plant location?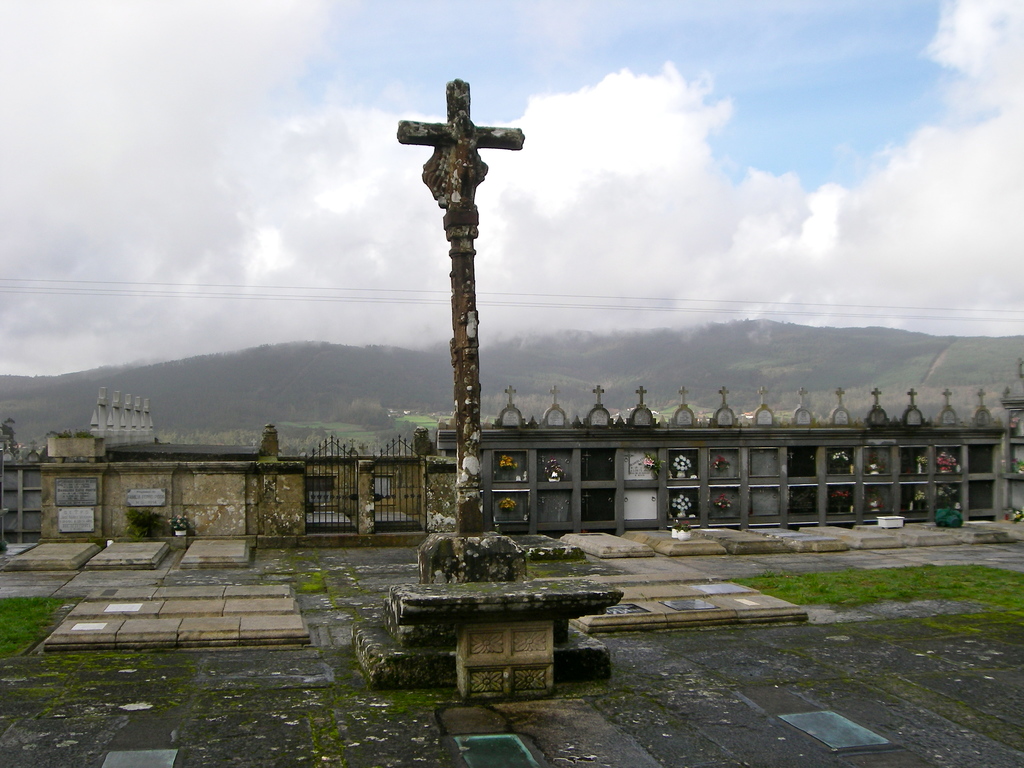
left=761, top=568, right=777, bottom=579
